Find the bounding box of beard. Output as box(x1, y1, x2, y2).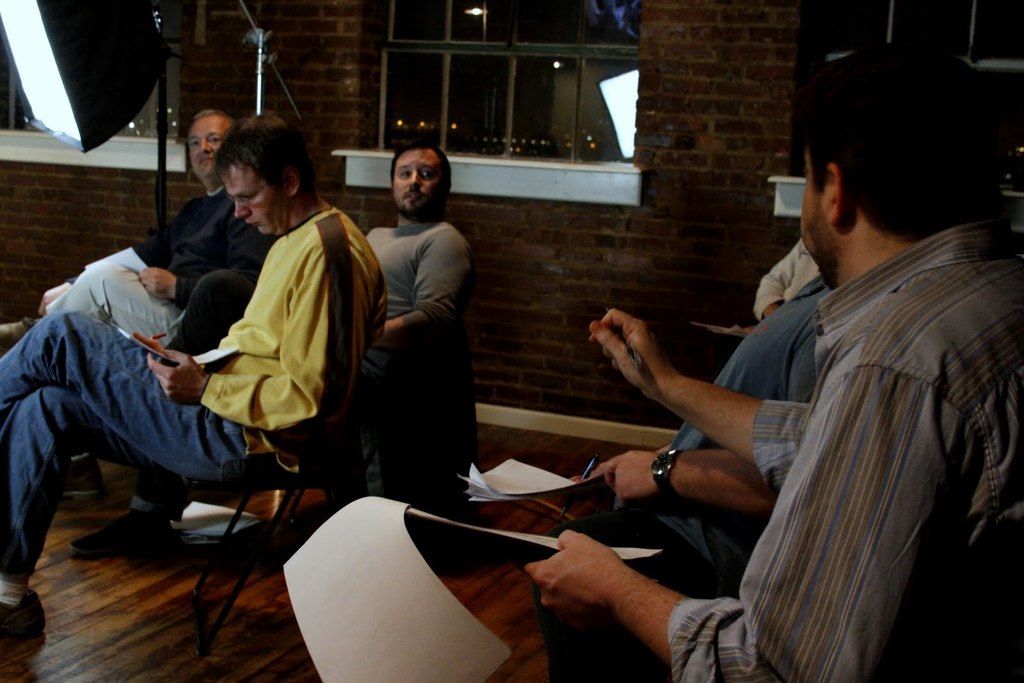
box(389, 193, 445, 225).
